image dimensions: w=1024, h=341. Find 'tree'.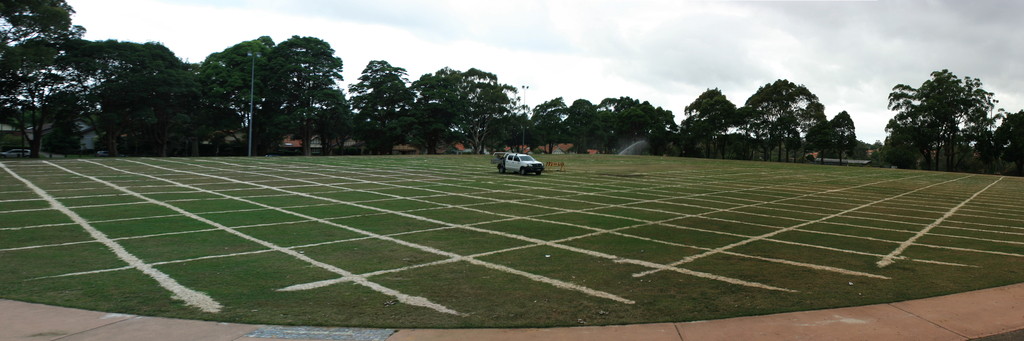
pyautogui.locateOnScreen(689, 96, 763, 156).
